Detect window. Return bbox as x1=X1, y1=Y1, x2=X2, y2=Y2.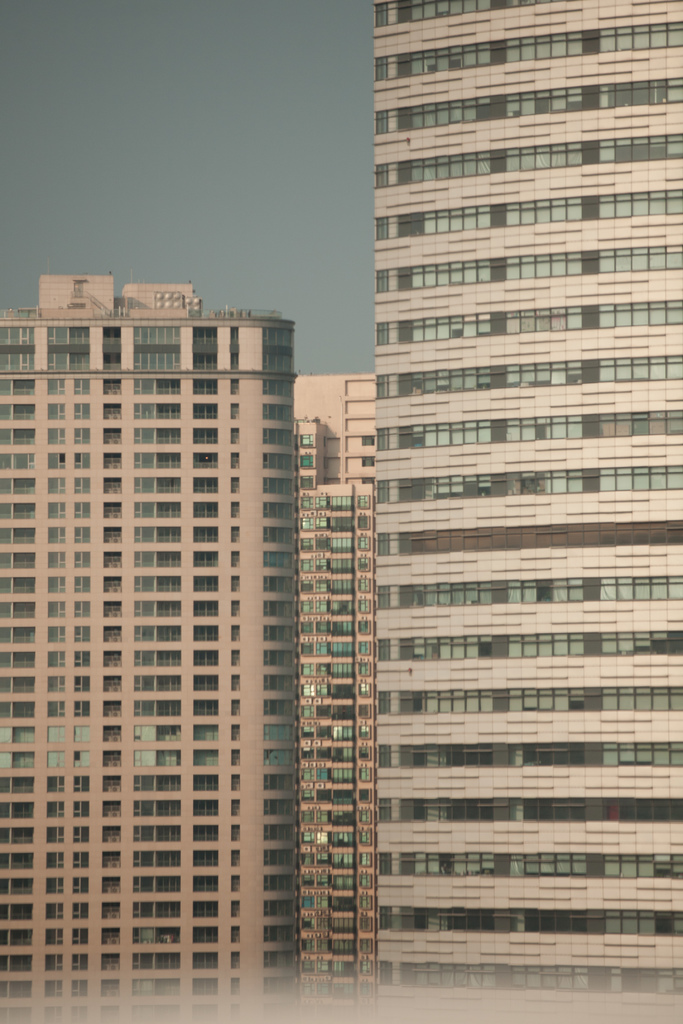
x1=43, y1=700, x2=64, y2=714.
